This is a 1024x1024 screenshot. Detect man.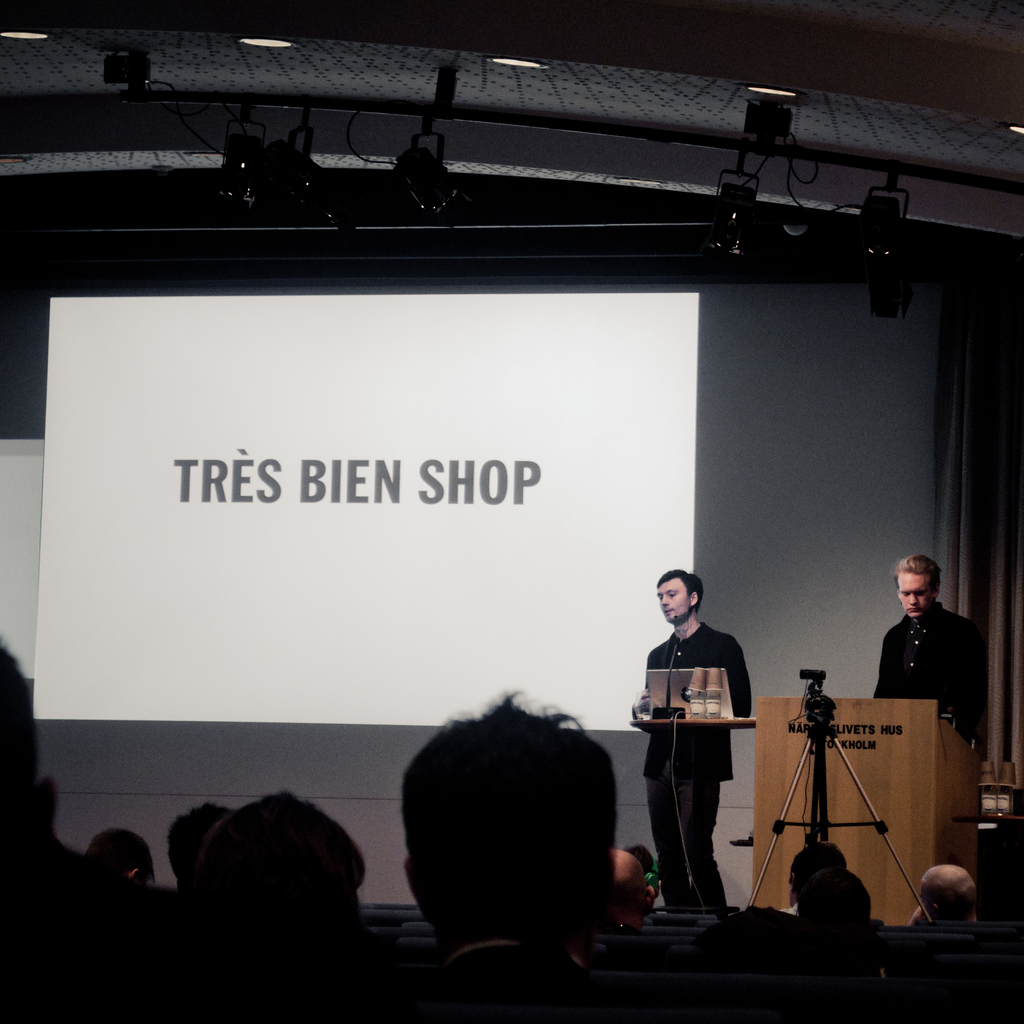
[632,584,772,922].
